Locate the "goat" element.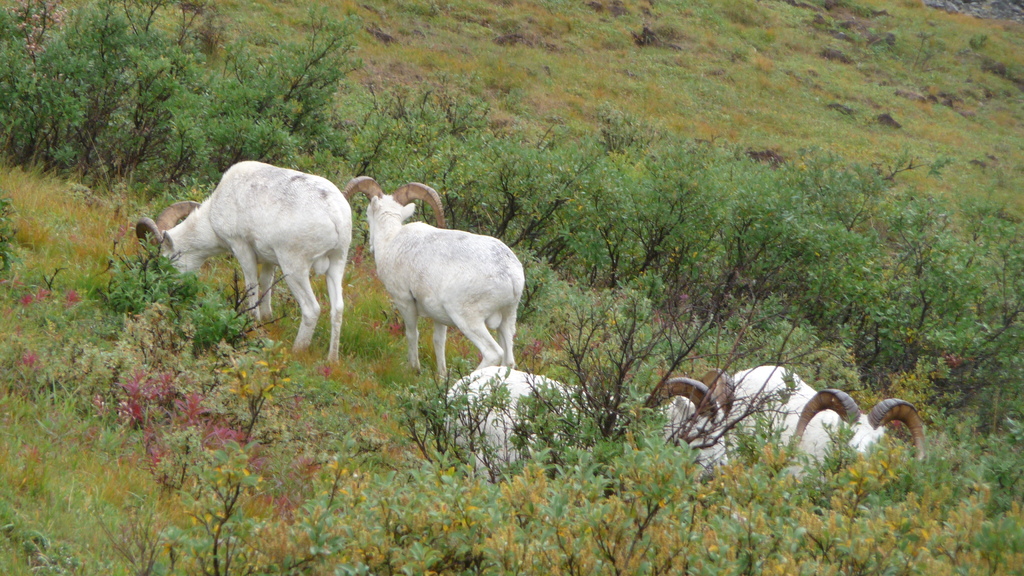
Element bbox: 138,156,351,374.
